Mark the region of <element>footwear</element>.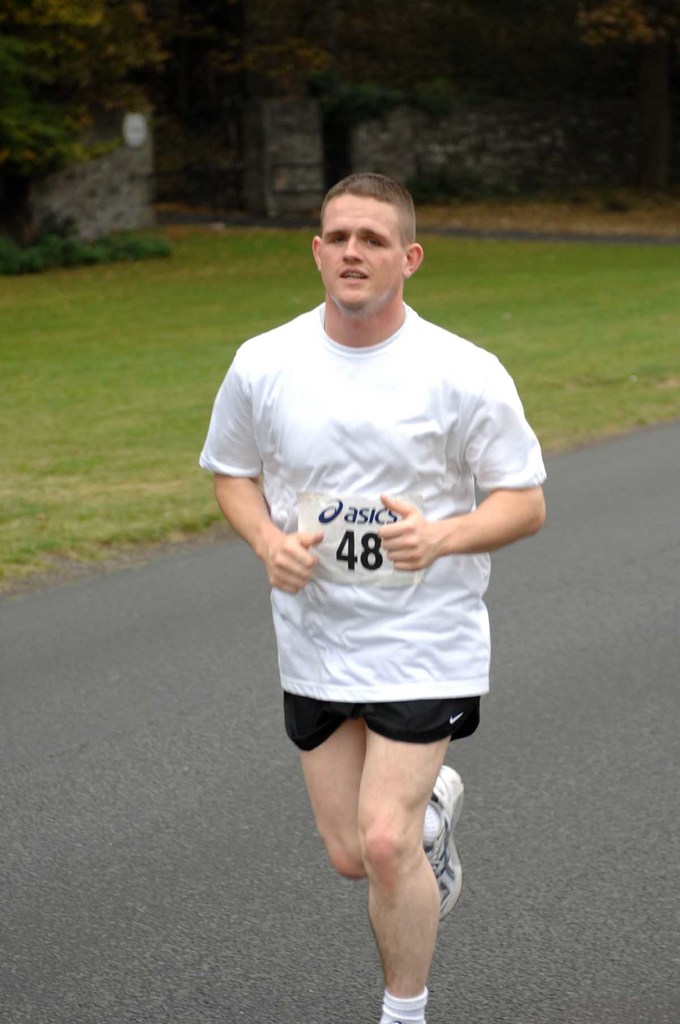
Region: 421:755:469:925.
